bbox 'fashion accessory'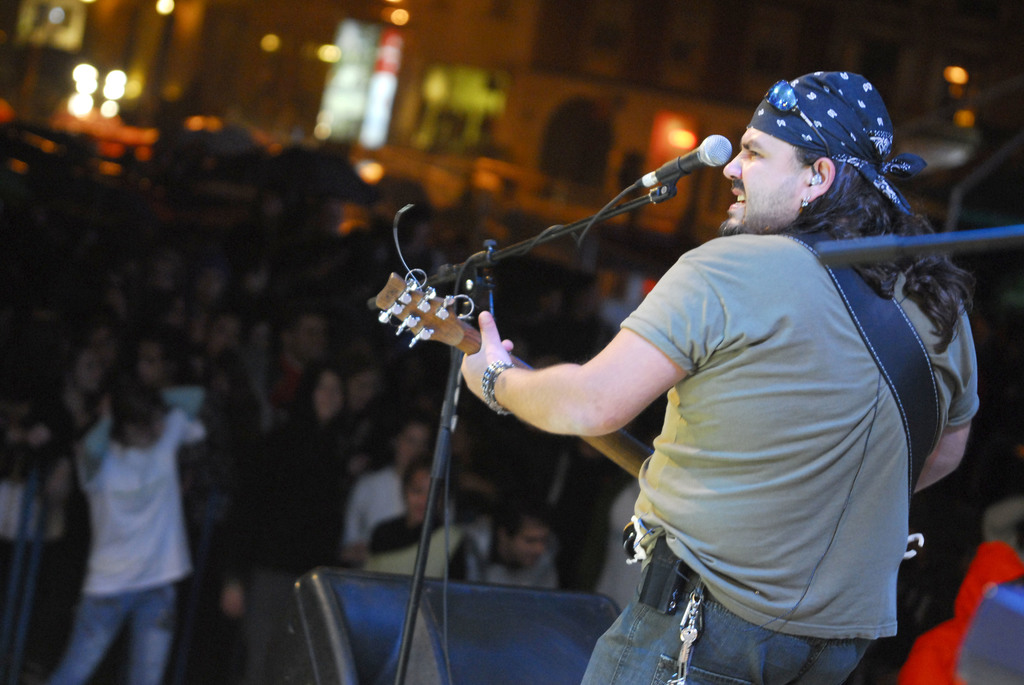
[801,191,808,206]
